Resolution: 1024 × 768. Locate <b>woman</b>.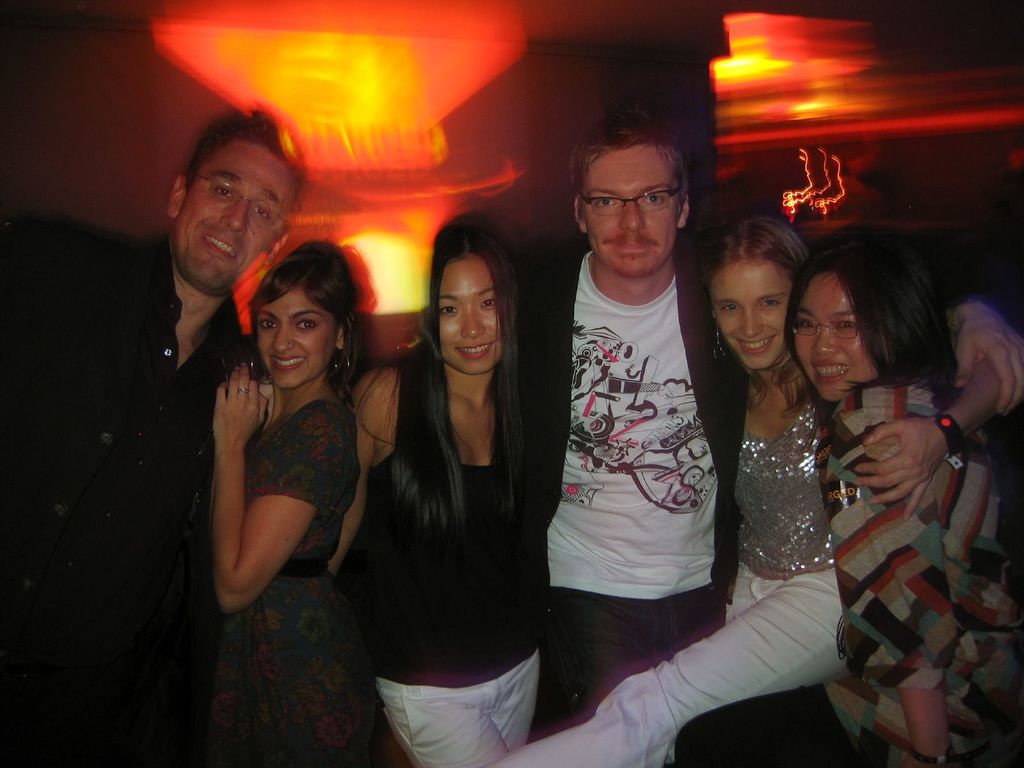
bbox=[781, 225, 1023, 767].
